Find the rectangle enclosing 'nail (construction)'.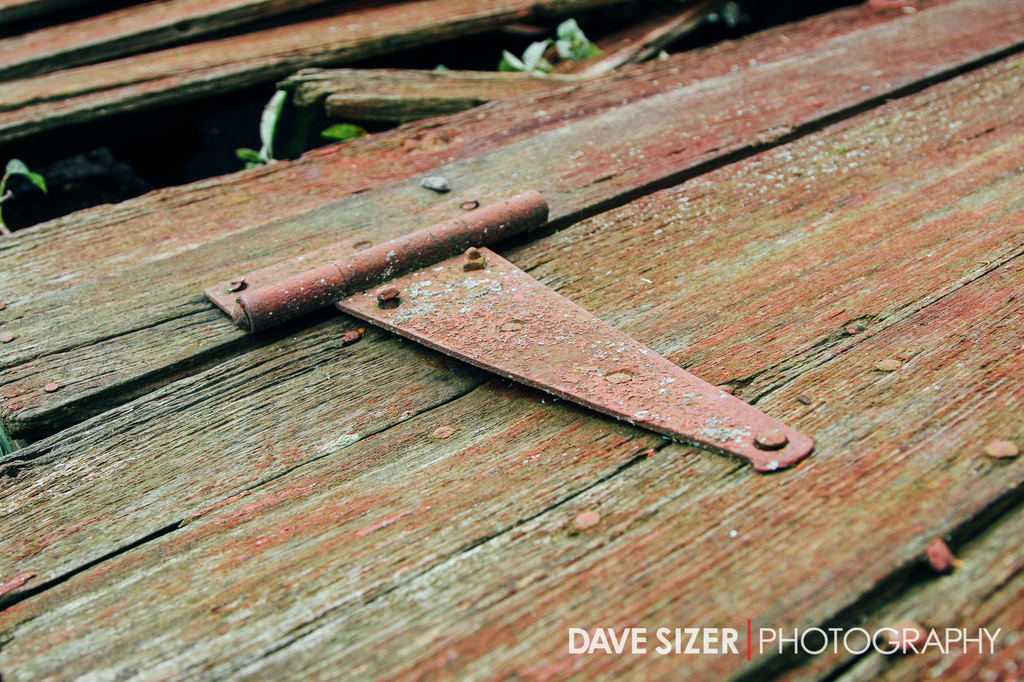
x1=381, y1=288, x2=396, y2=301.
